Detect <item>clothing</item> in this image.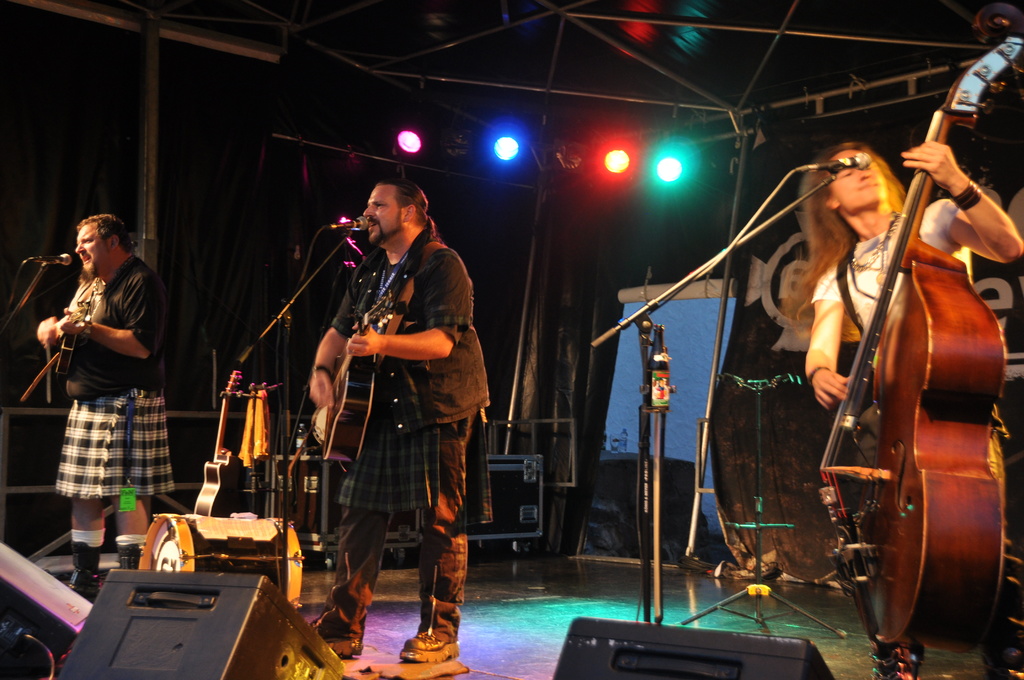
Detection: 812, 188, 970, 334.
